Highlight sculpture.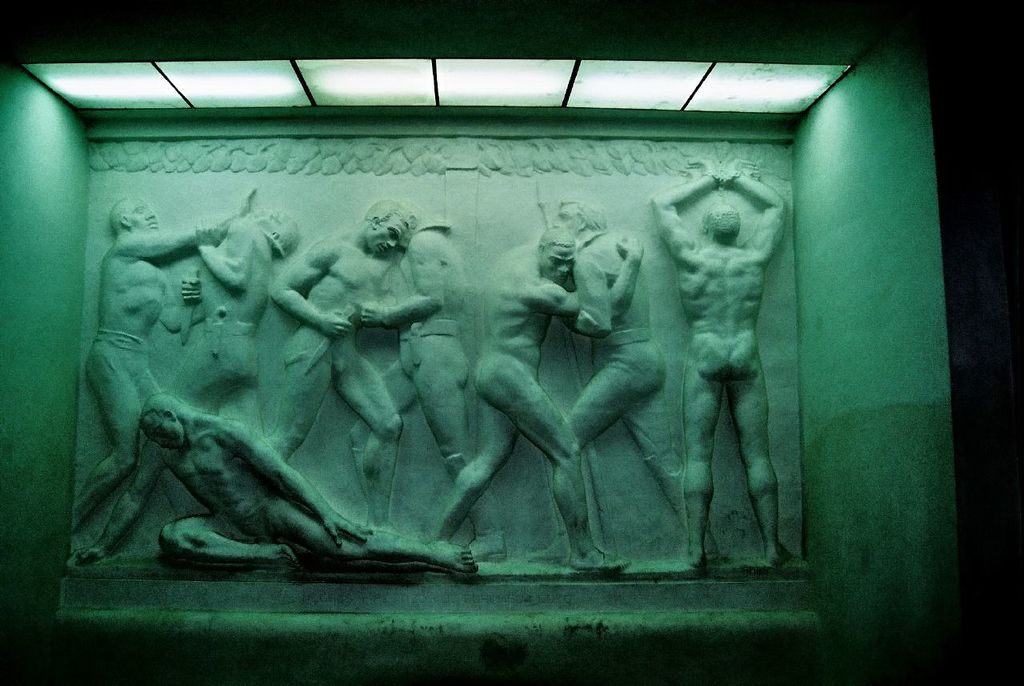
Highlighted region: 353/189/502/571.
